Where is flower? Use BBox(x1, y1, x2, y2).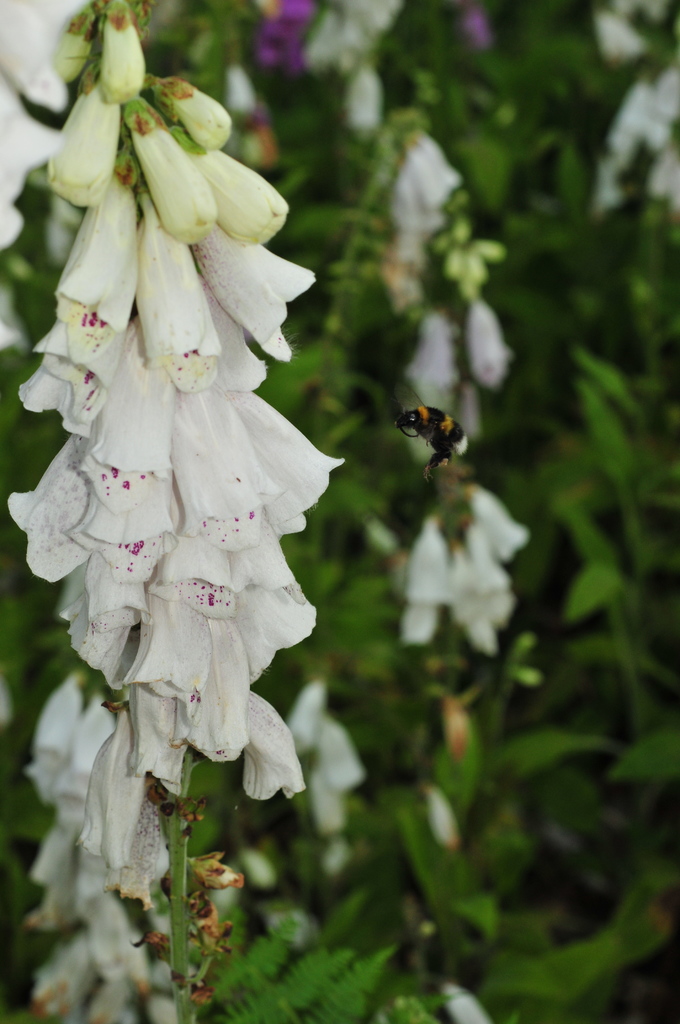
BBox(0, 0, 105, 113).
